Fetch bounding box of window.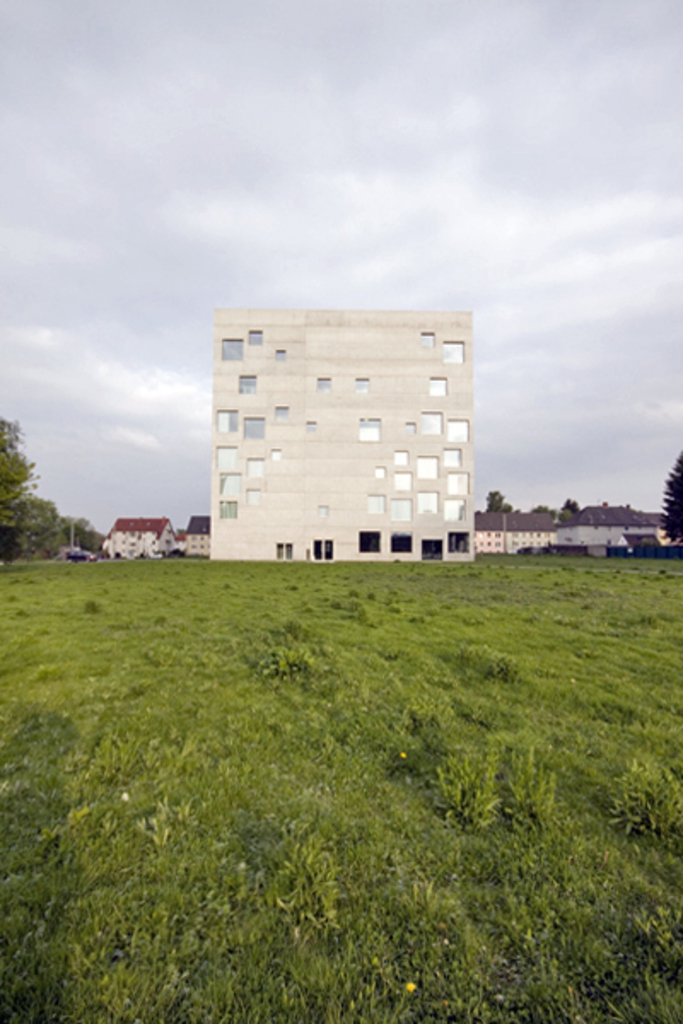
Bbox: (242, 456, 265, 474).
